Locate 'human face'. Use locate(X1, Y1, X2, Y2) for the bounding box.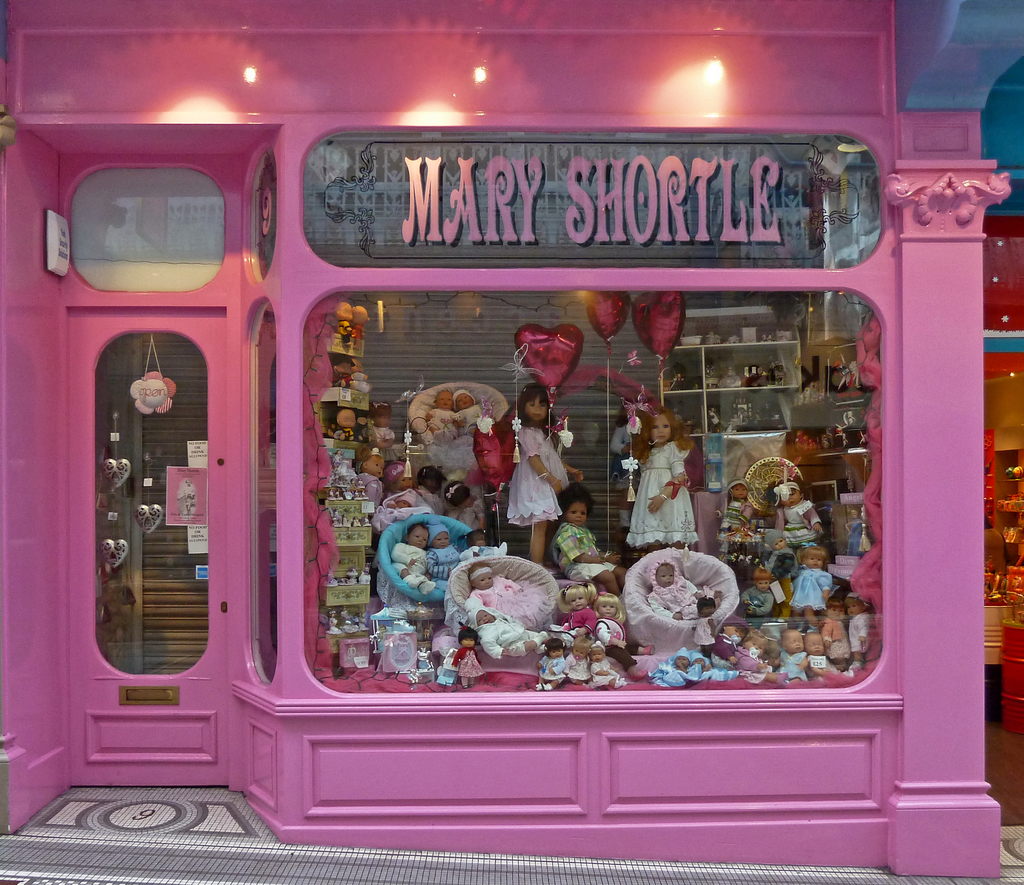
locate(646, 410, 669, 439).
